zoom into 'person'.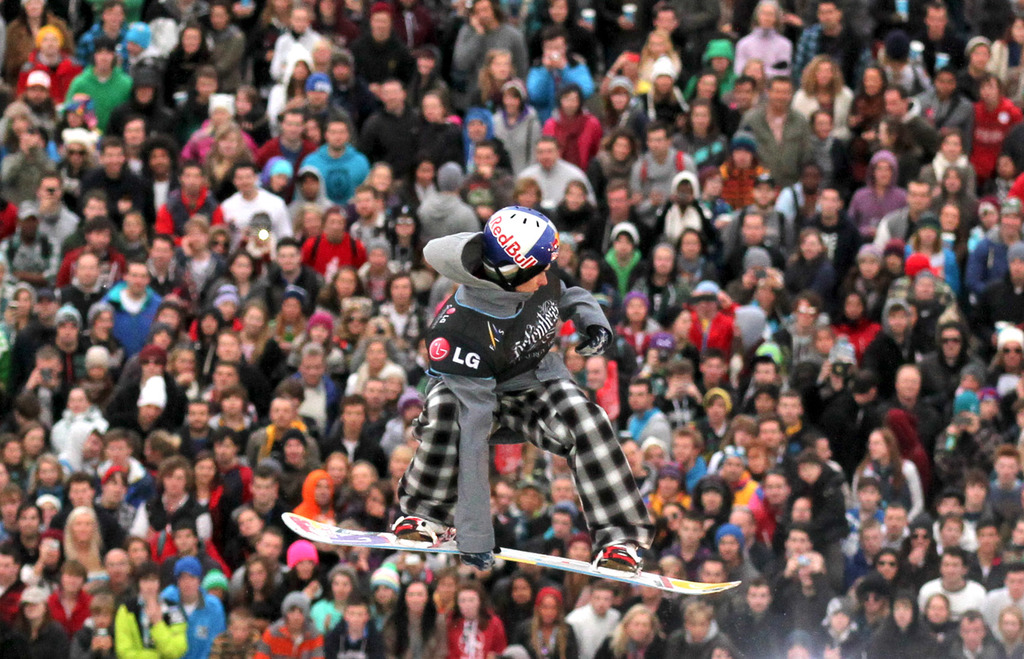
Zoom target: [left=347, top=7, right=412, bottom=94].
